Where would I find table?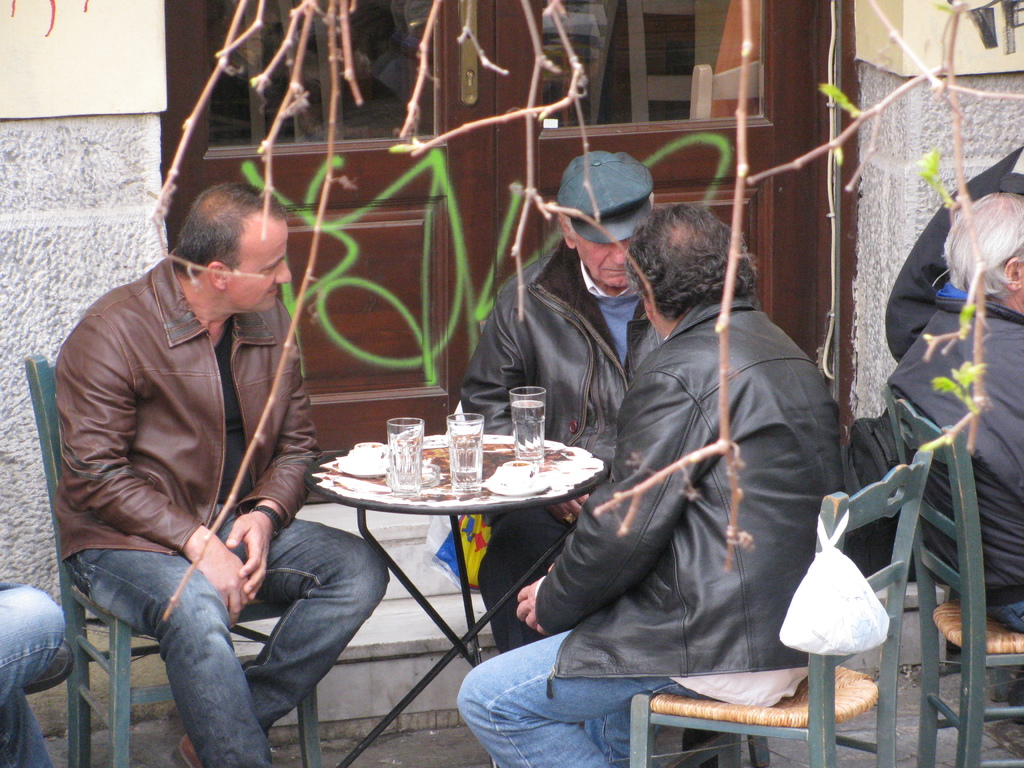
At 282 417 624 709.
